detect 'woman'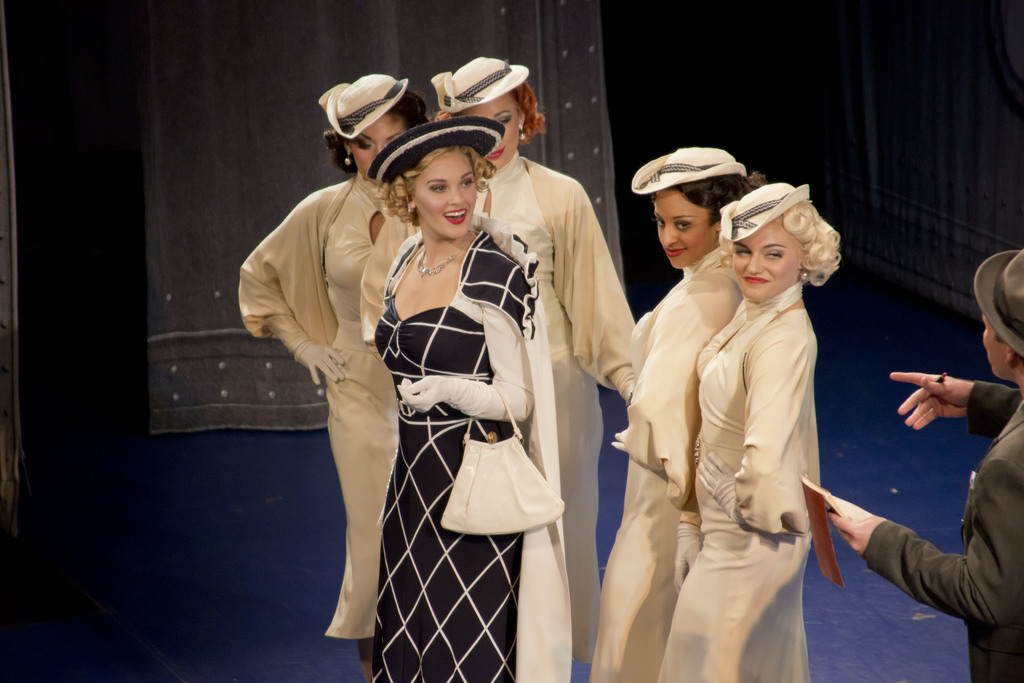
x1=588, y1=148, x2=766, y2=682
